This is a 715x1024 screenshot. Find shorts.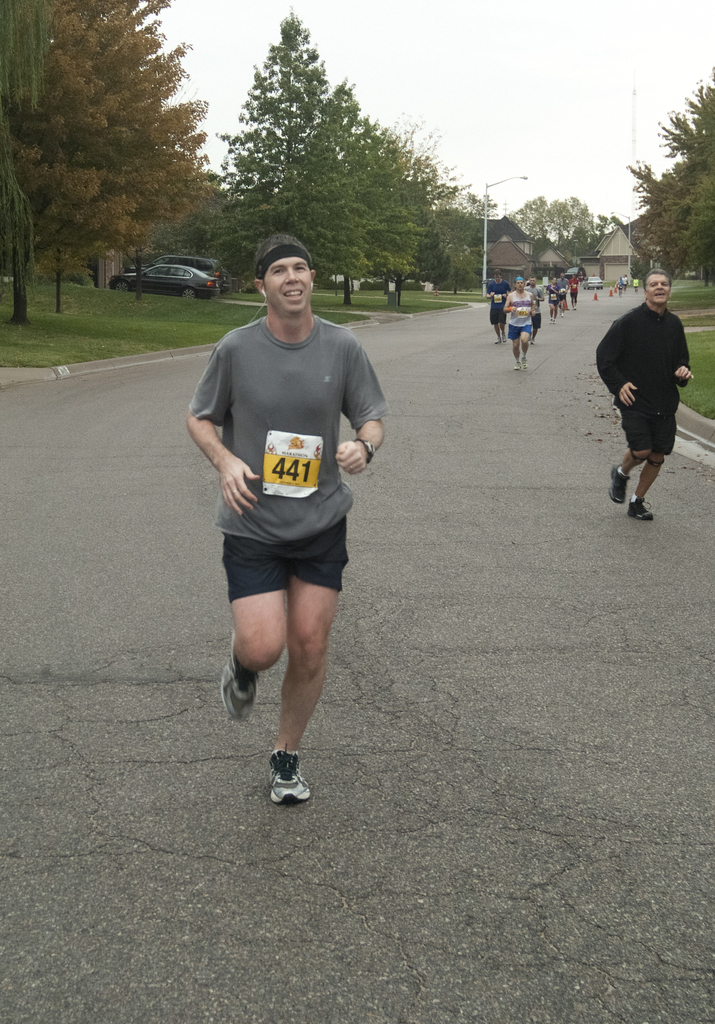
Bounding box: 219, 484, 373, 605.
